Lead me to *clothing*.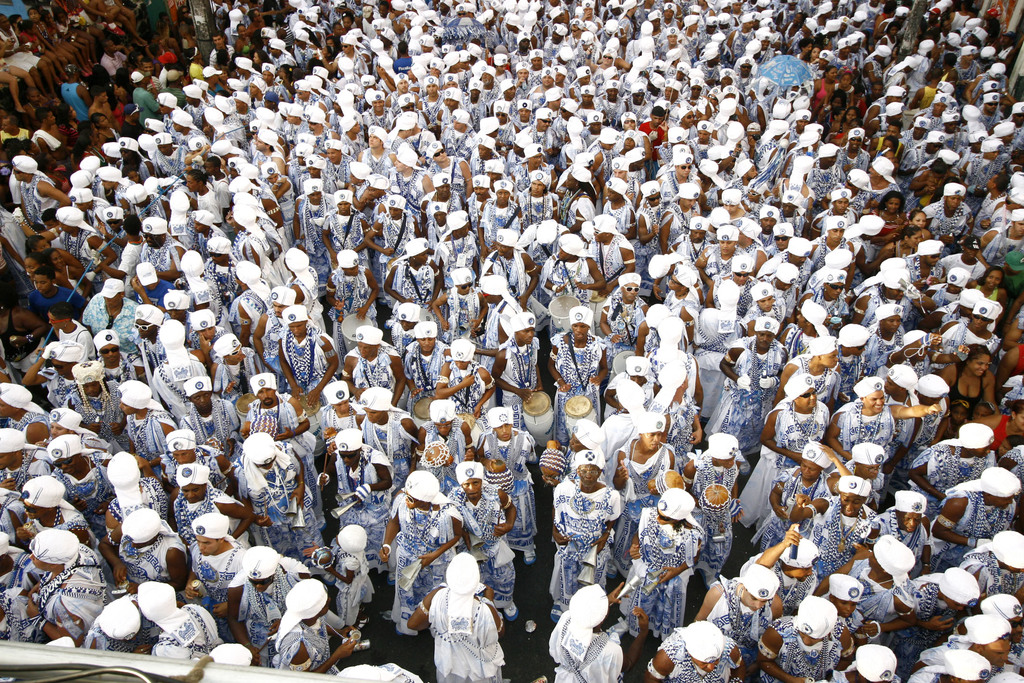
Lead to [545, 609, 621, 682].
